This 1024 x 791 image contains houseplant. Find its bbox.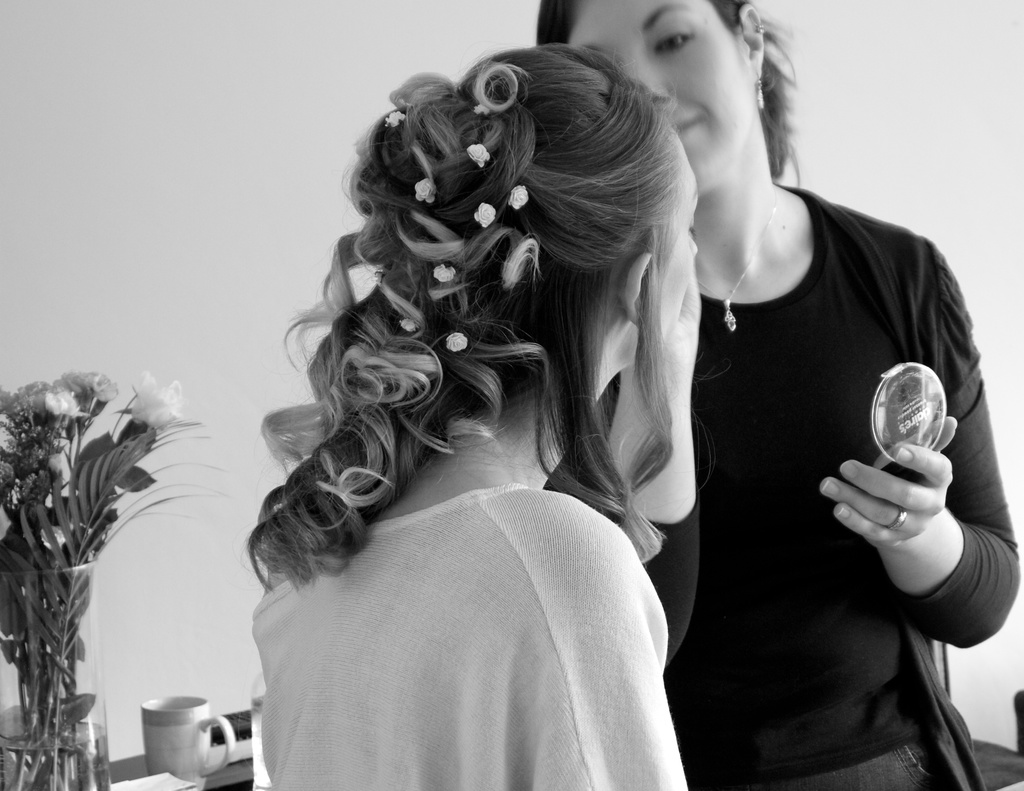
l=0, t=362, r=222, b=790.
